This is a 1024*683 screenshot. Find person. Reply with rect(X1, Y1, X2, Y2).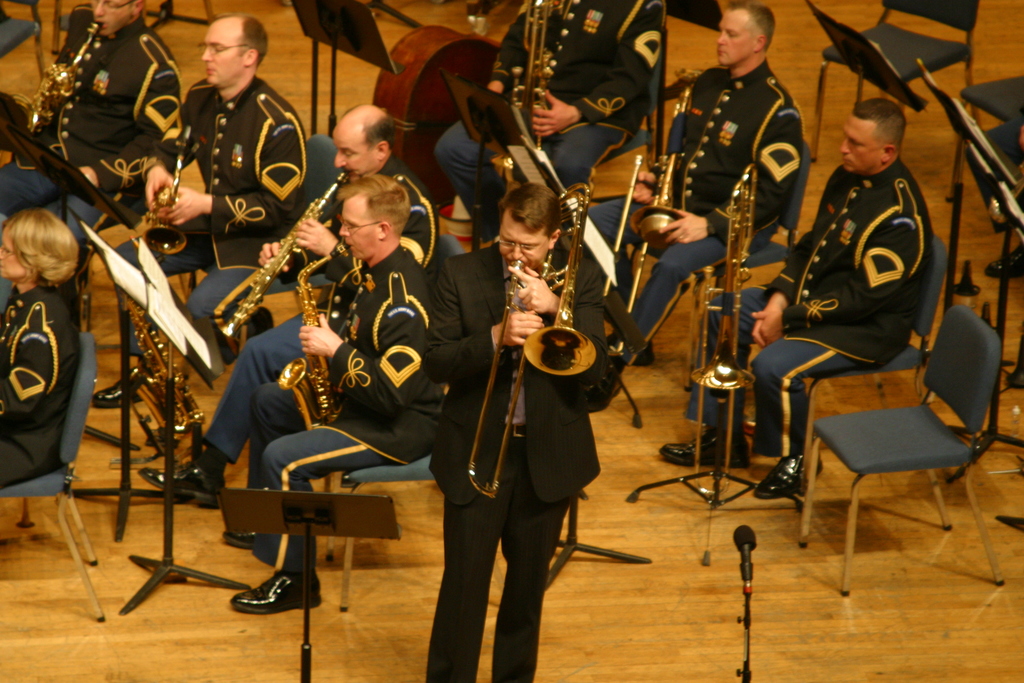
rect(162, 11, 301, 278).
